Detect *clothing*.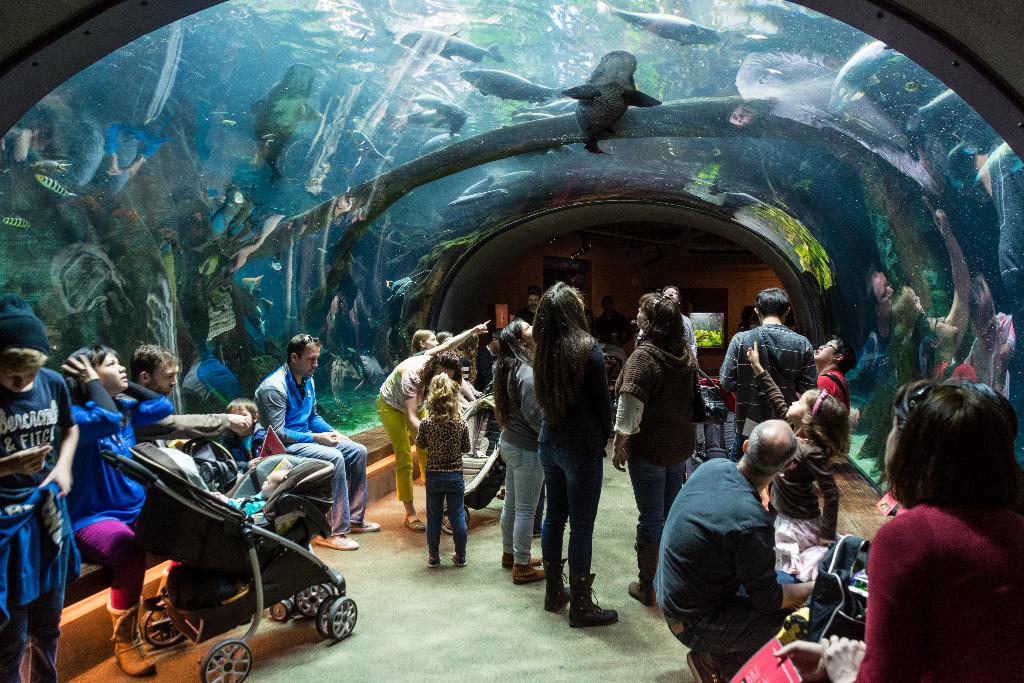
Detected at left=415, top=414, right=472, bottom=559.
